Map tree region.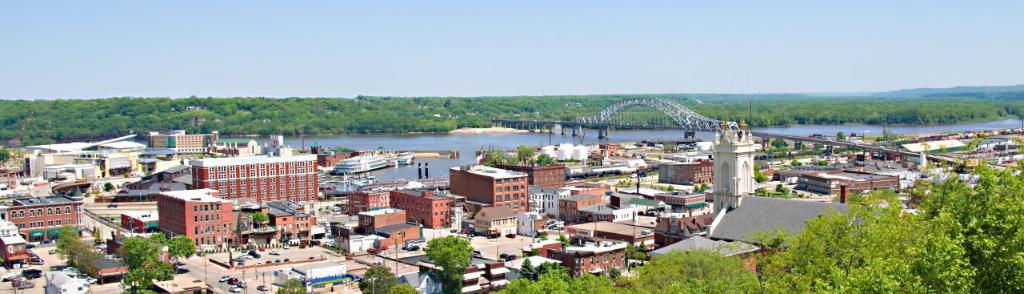
Mapped to select_region(425, 234, 478, 290).
